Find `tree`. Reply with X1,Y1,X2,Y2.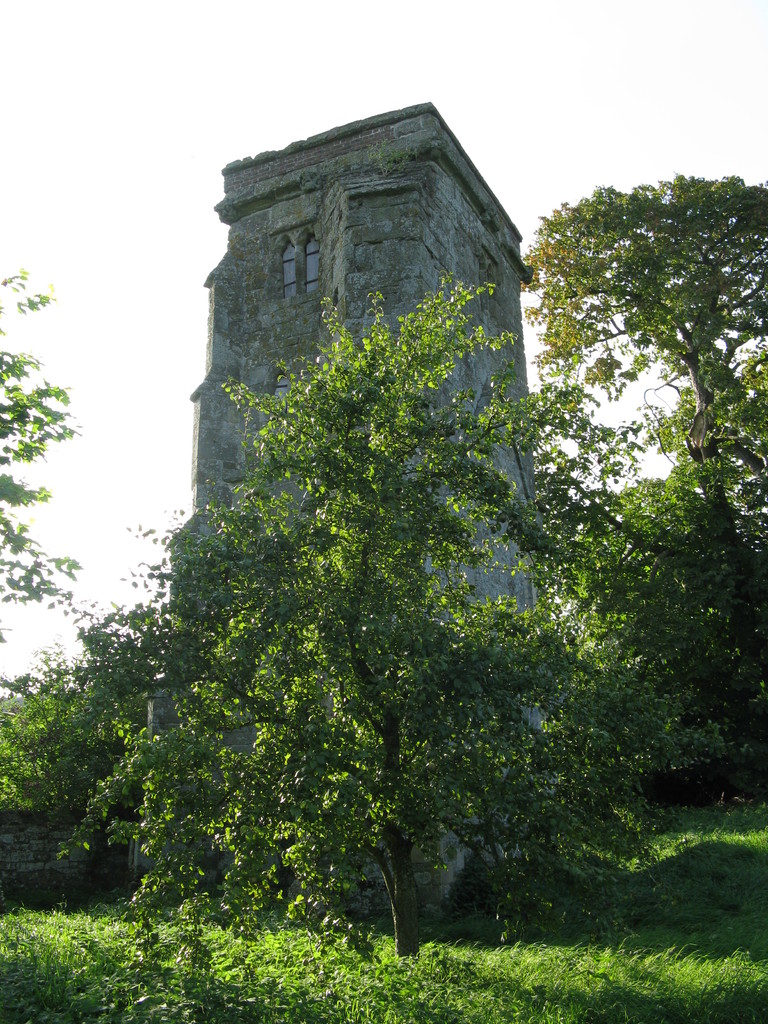
136,225,621,917.
